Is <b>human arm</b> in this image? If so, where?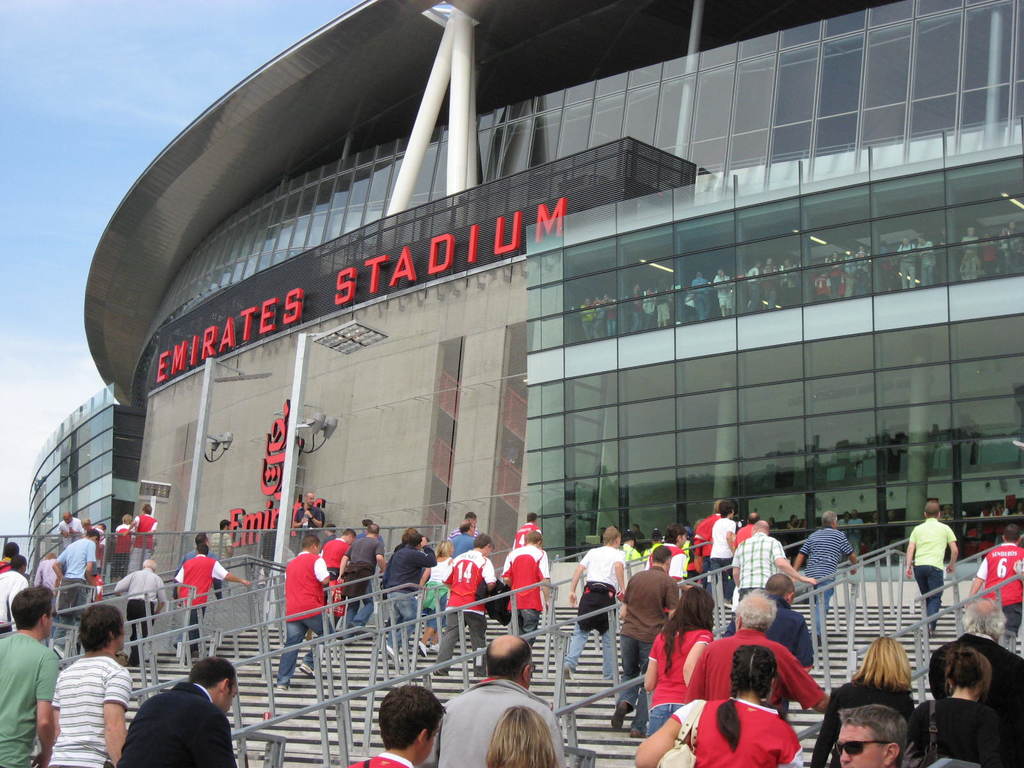
Yes, at crop(664, 582, 678, 611).
